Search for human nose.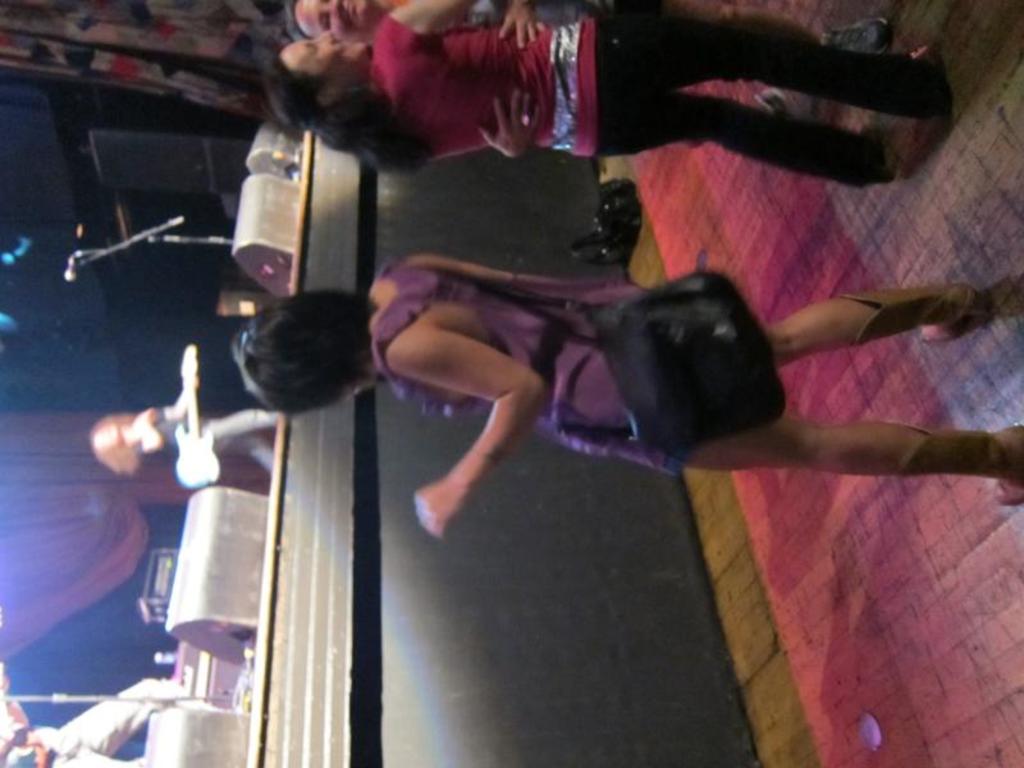
Found at 315, 28, 333, 38.
